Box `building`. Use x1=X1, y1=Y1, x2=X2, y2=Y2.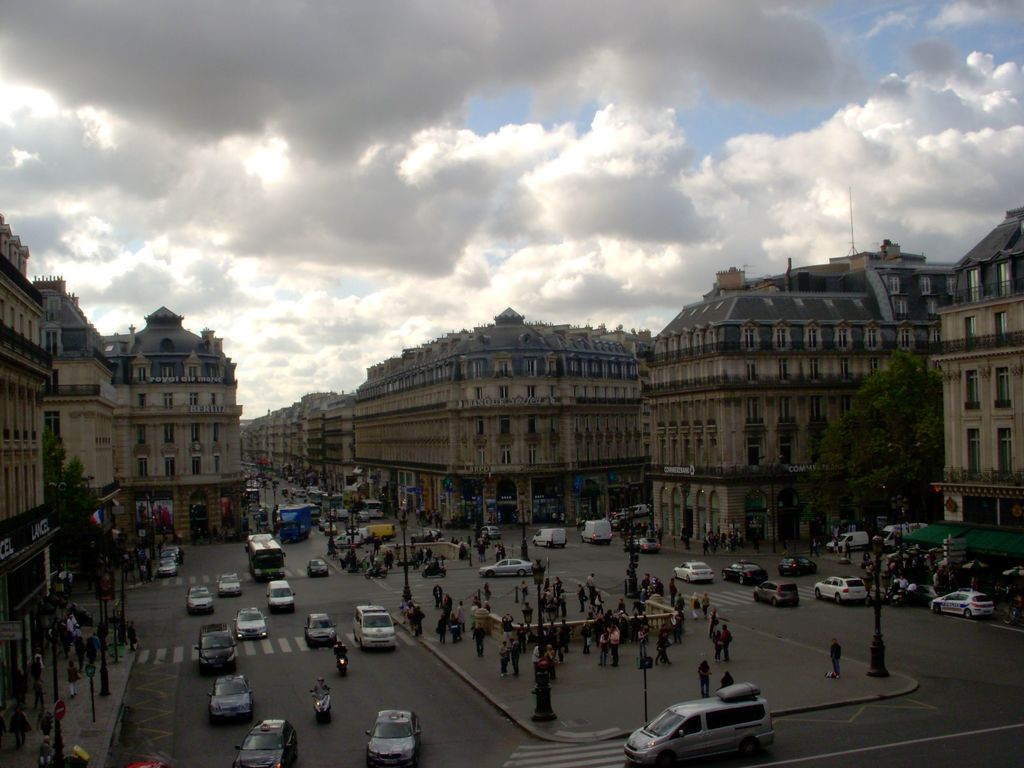
x1=0, y1=216, x2=250, y2=657.
